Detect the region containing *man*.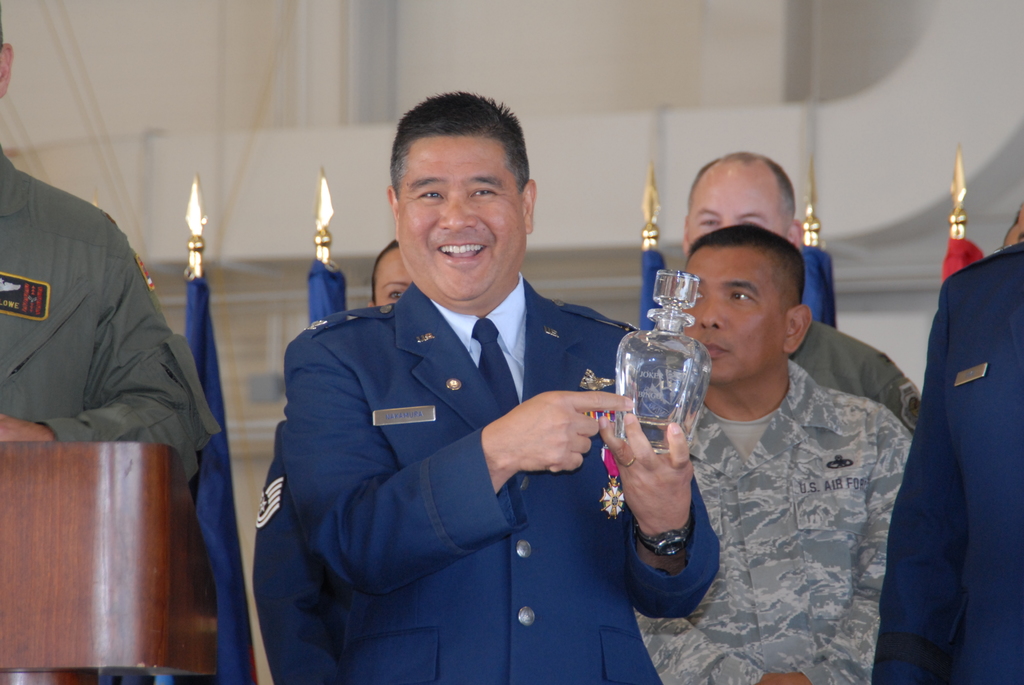
box=[0, 17, 215, 490].
